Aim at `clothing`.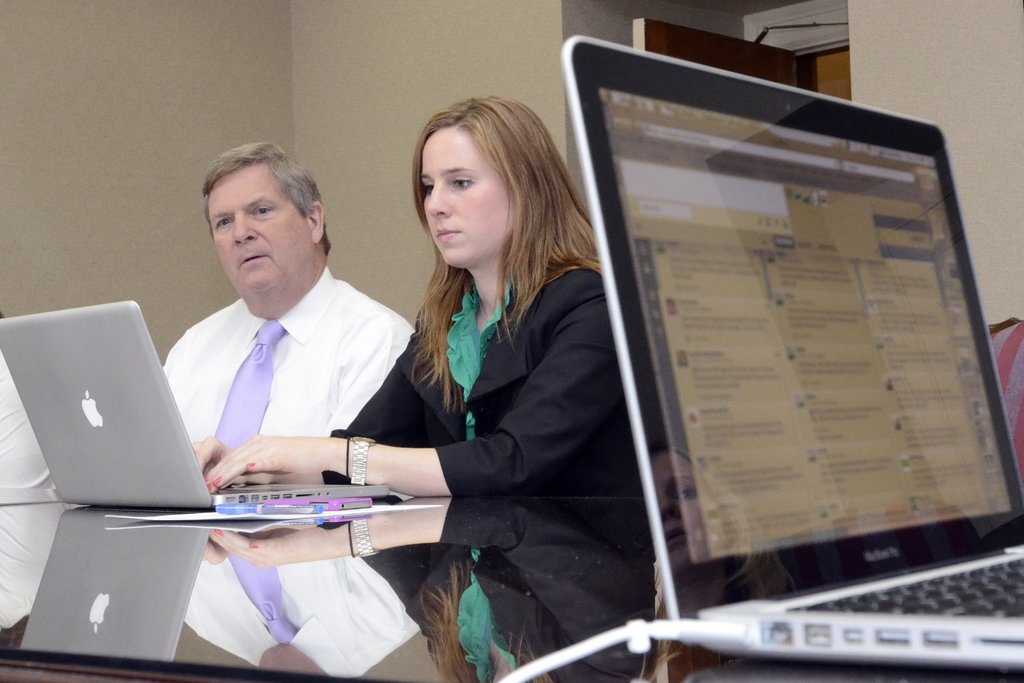
Aimed at pyautogui.locateOnScreen(101, 236, 447, 571).
